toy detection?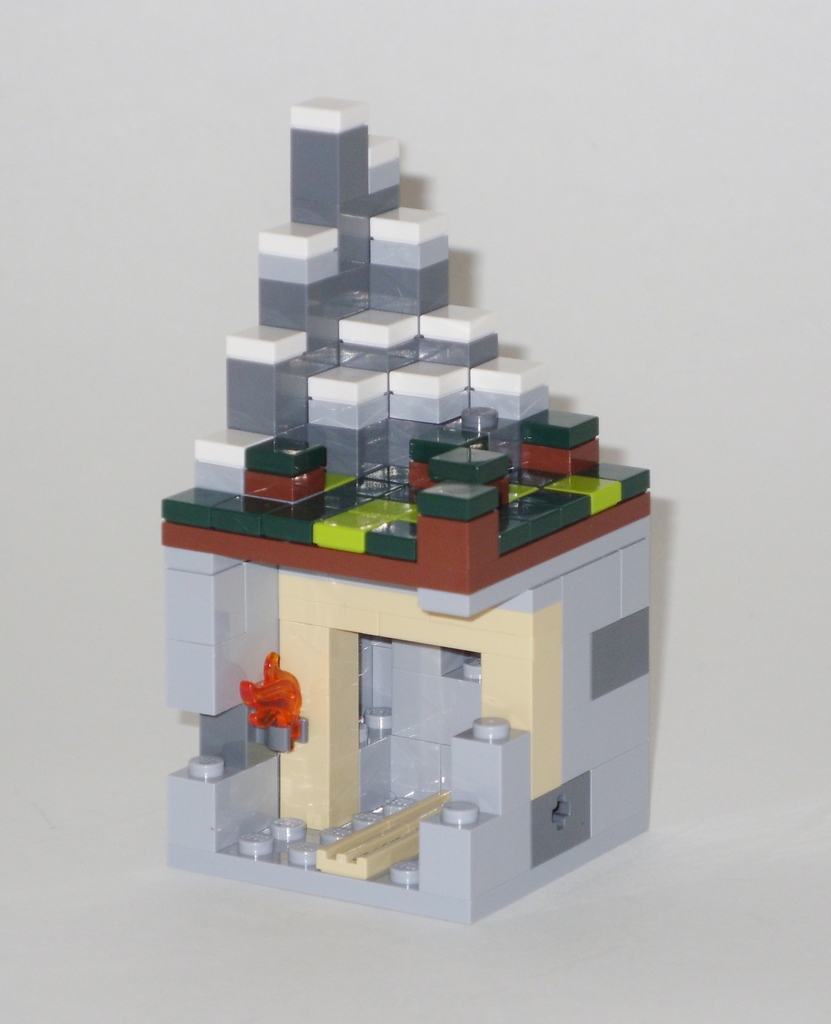
bbox=[159, 99, 653, 917]
